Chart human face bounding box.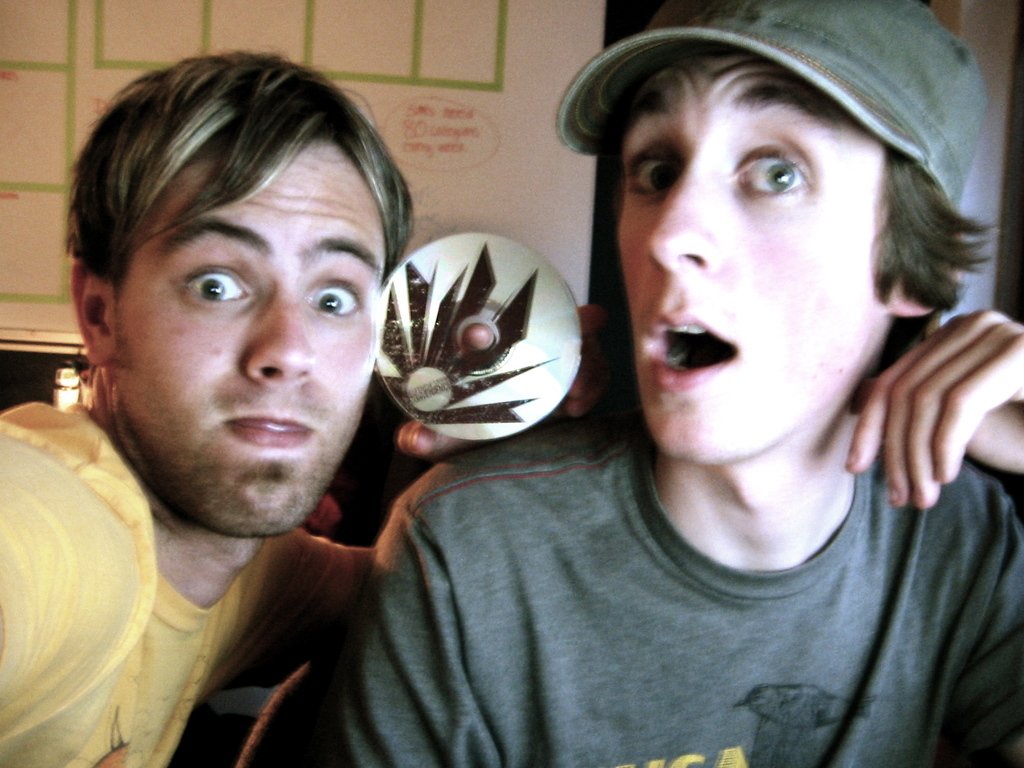
Charted: (123,139,385,525).
